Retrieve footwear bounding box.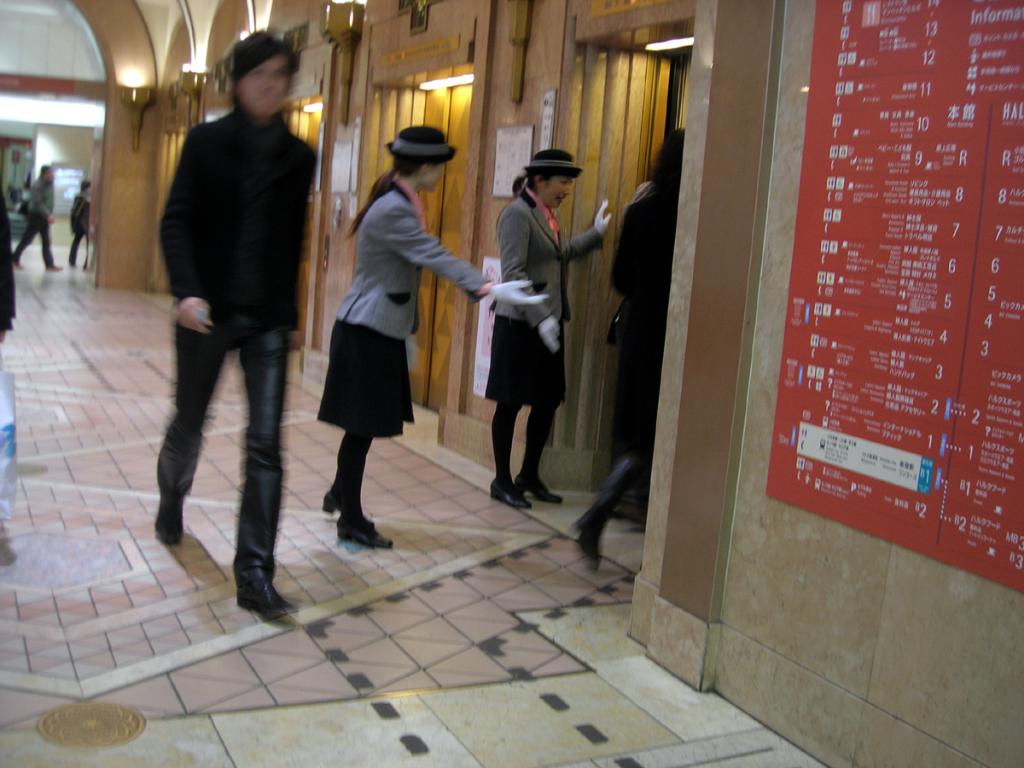
Bounding box: [509,472,562,500].
